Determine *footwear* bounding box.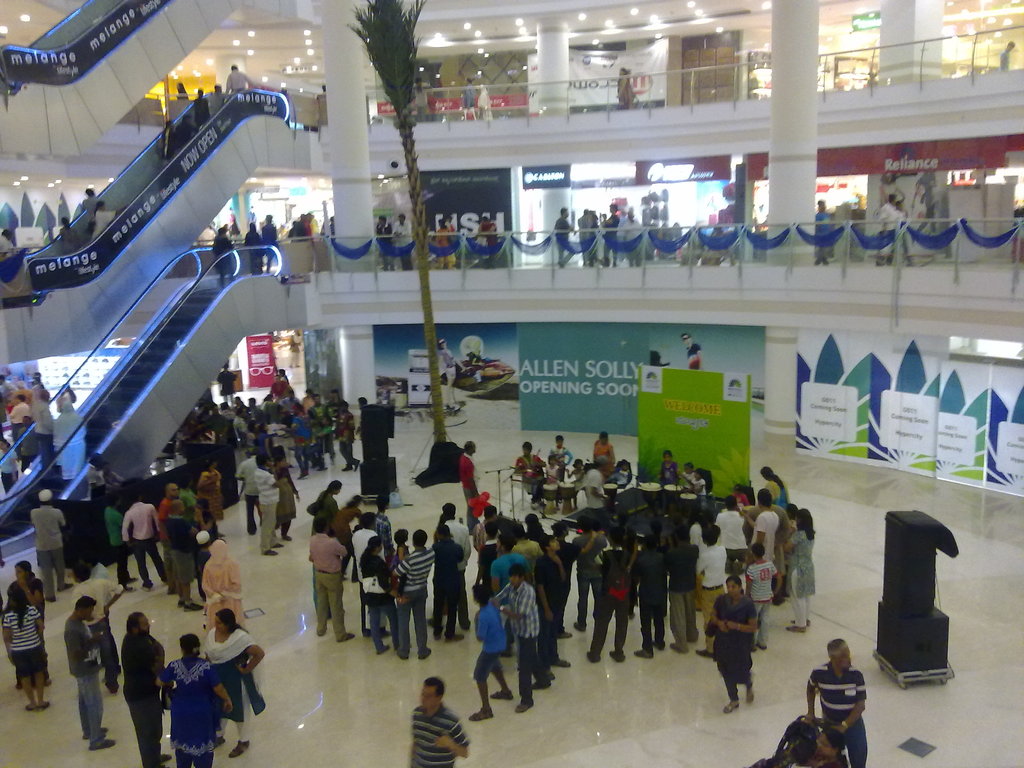
Determined: bbox(468, 708, 493, 719).
